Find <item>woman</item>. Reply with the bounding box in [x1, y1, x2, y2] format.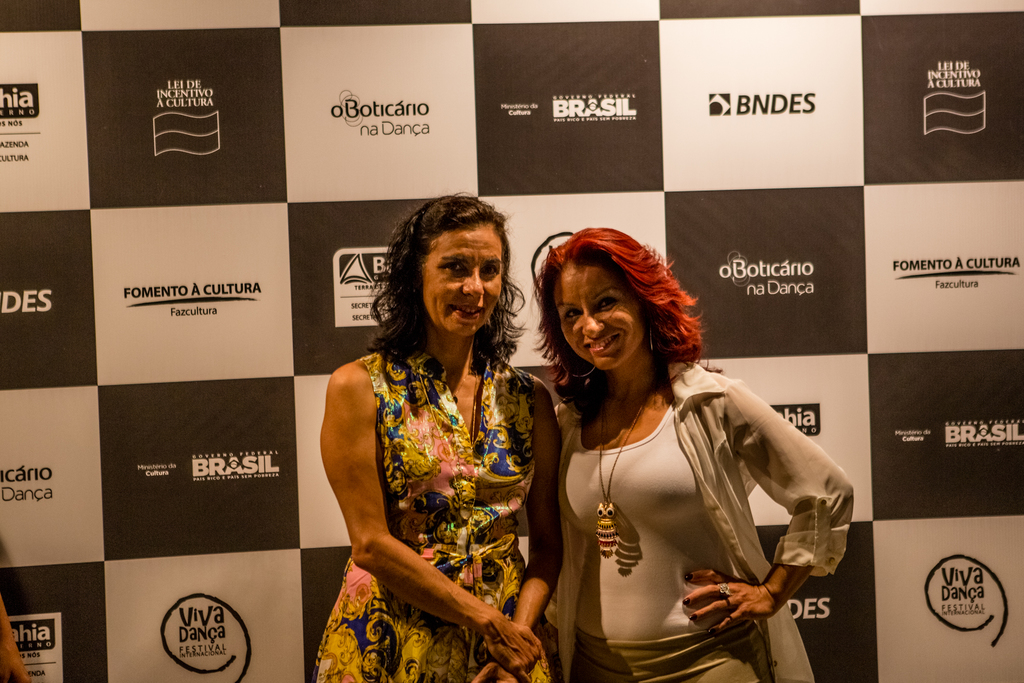
[309, 191, 565, 682].
